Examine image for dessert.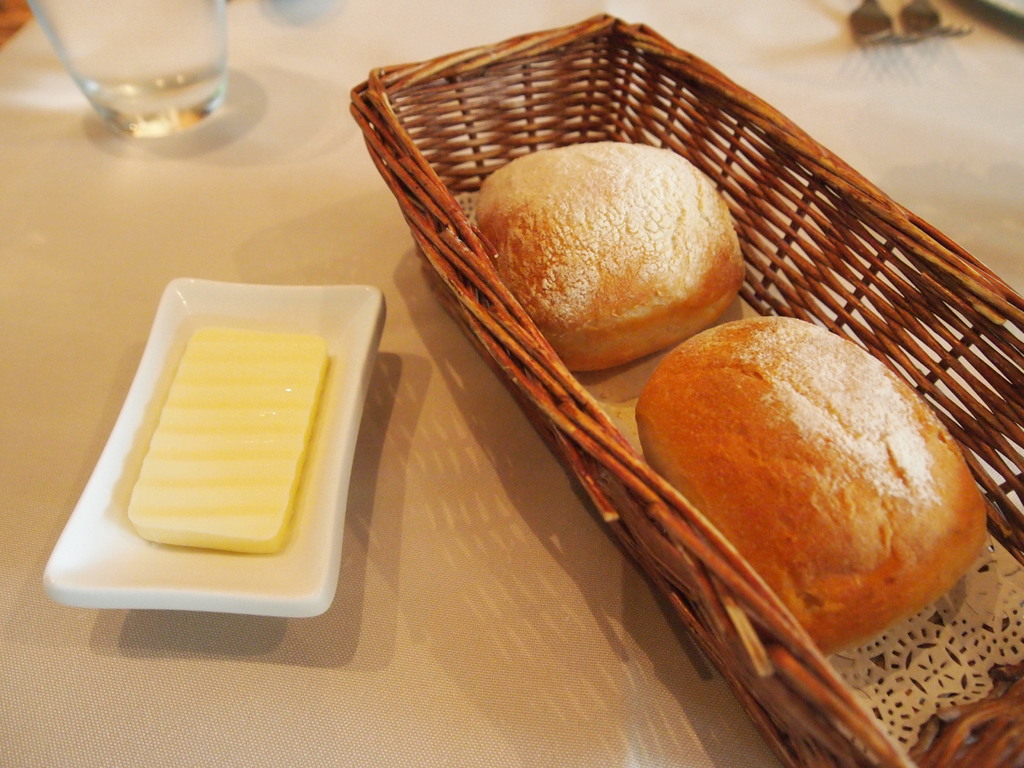
Examination result: x1=639 y1=317 x2=989 y2=657.
